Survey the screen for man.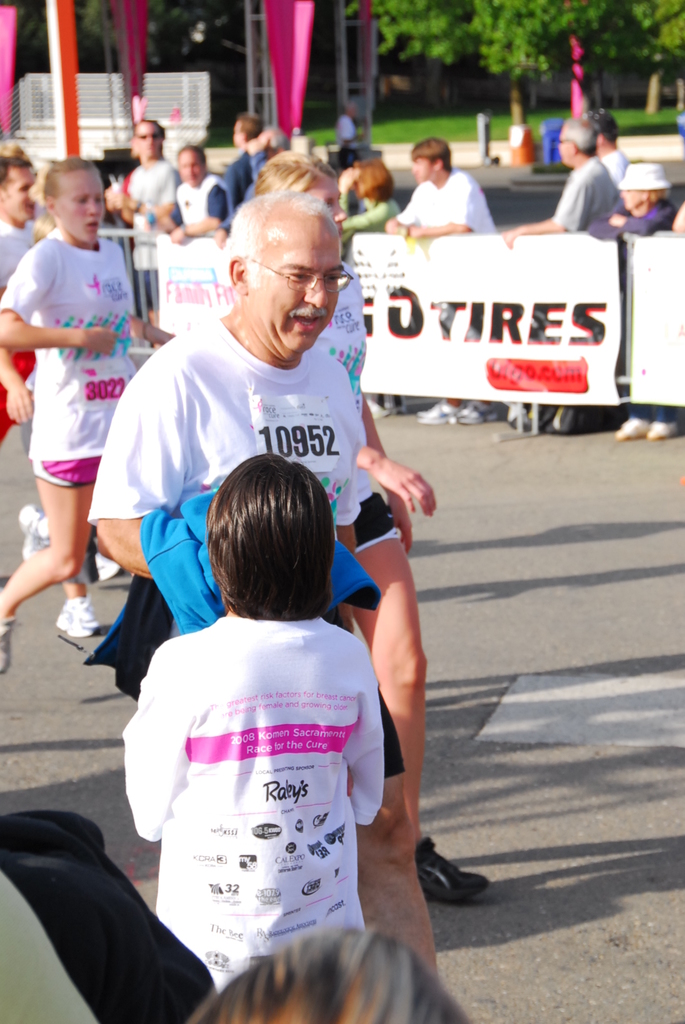
Survey found: <bbox>384, 128, 503, 435</bbox>.
